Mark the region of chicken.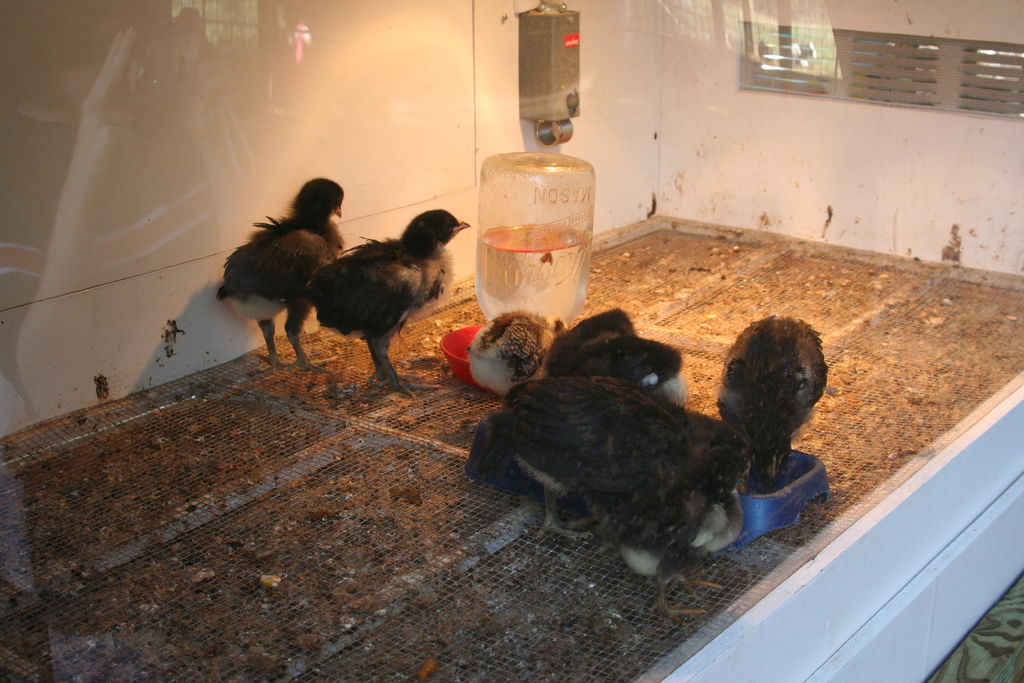
Region: <box>215,173,350,383</box>.
